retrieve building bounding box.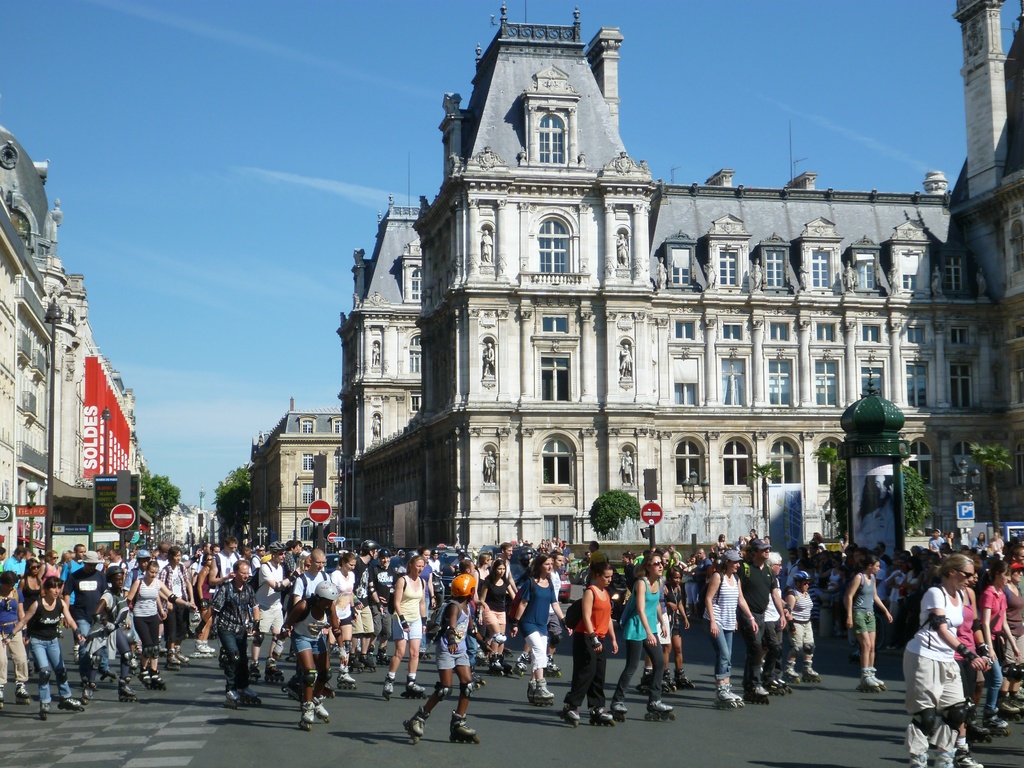
Bounding box: {"x1": 0, "y1": 120, "x2": 150, "y2": 591}.
